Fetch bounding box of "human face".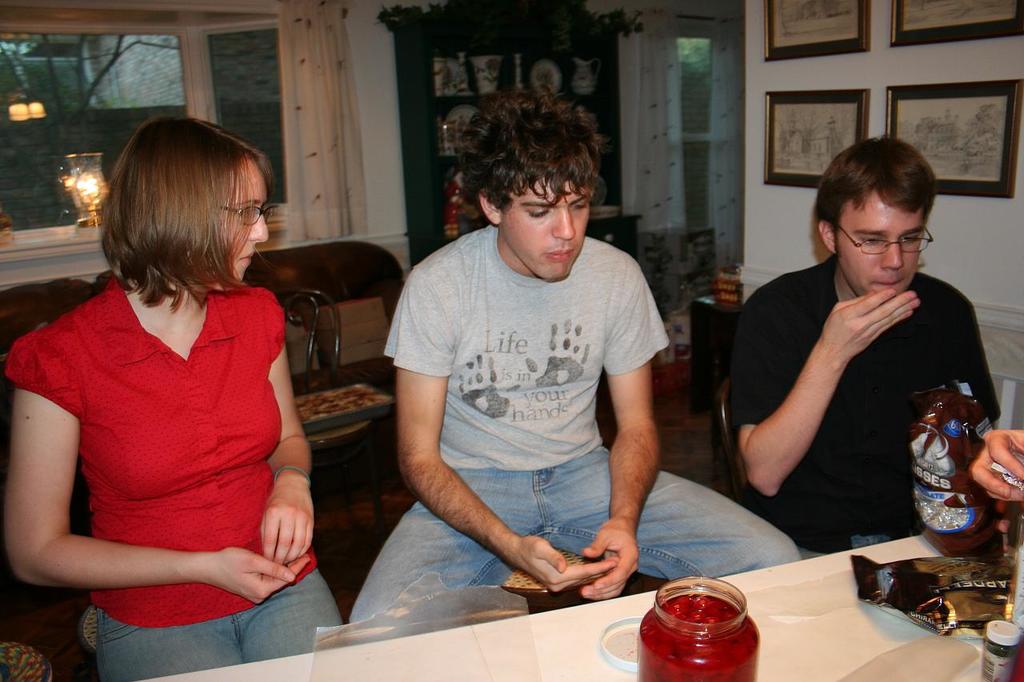
Bbox: left=500, top=177, right=587, bottom=280.
